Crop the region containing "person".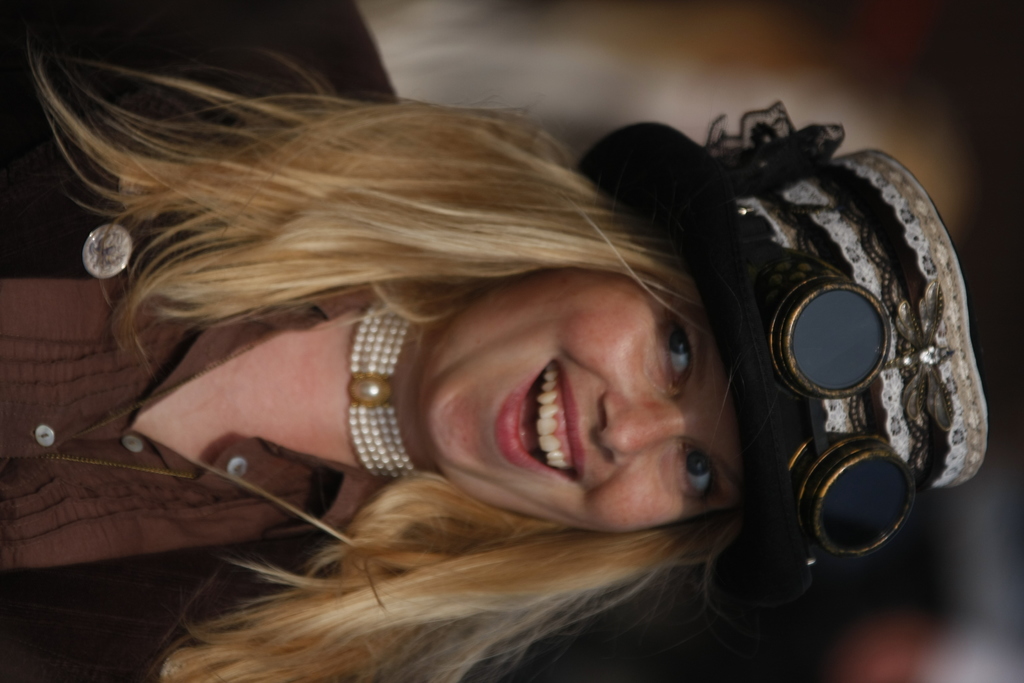
Crop region: (0, 0, 991, 682).
